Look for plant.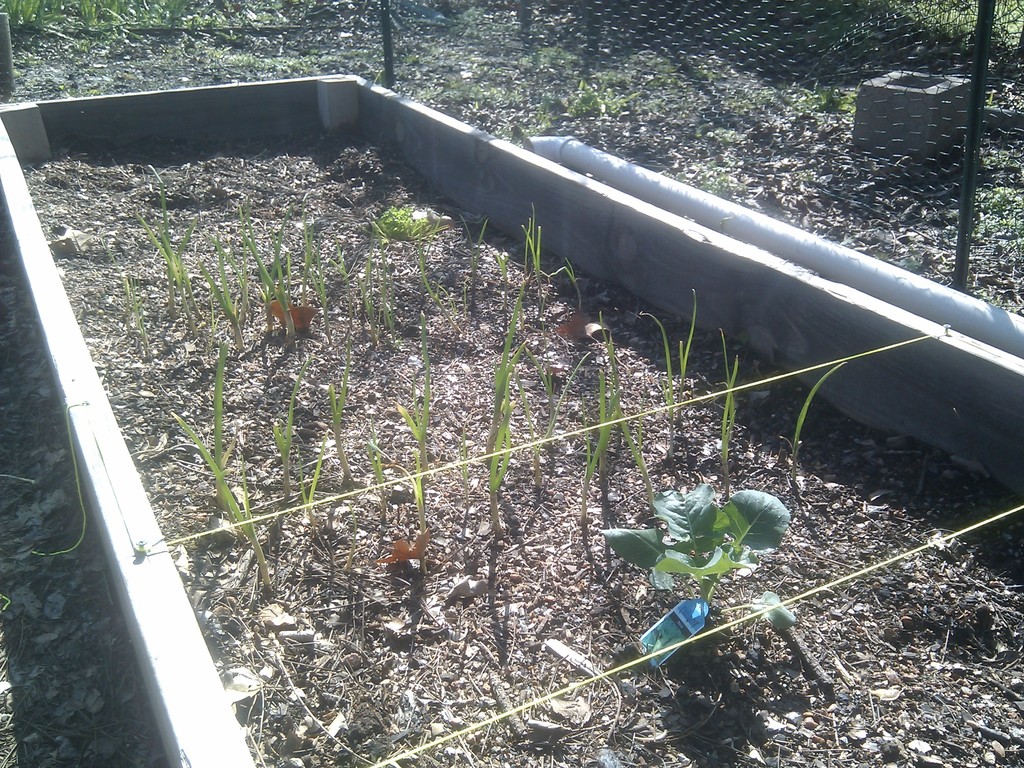
Found: (left=173, top=332, right=241, bottom=538).
